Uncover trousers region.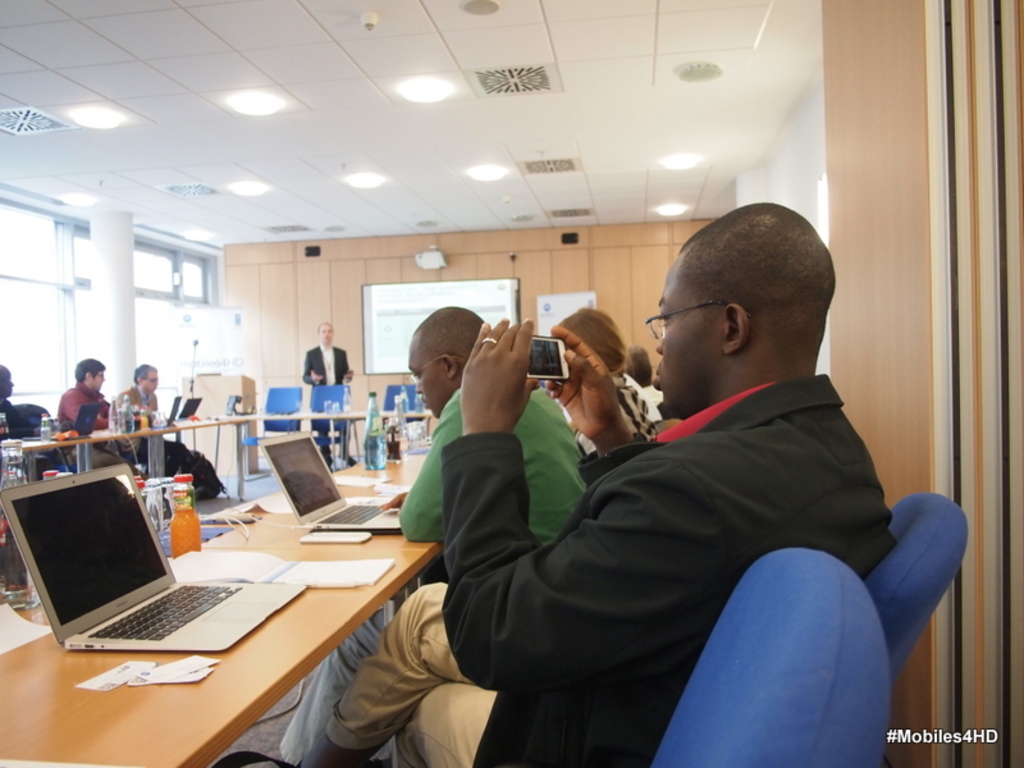
Uncovered: left=310, top=416, right=351, bottom=466.
